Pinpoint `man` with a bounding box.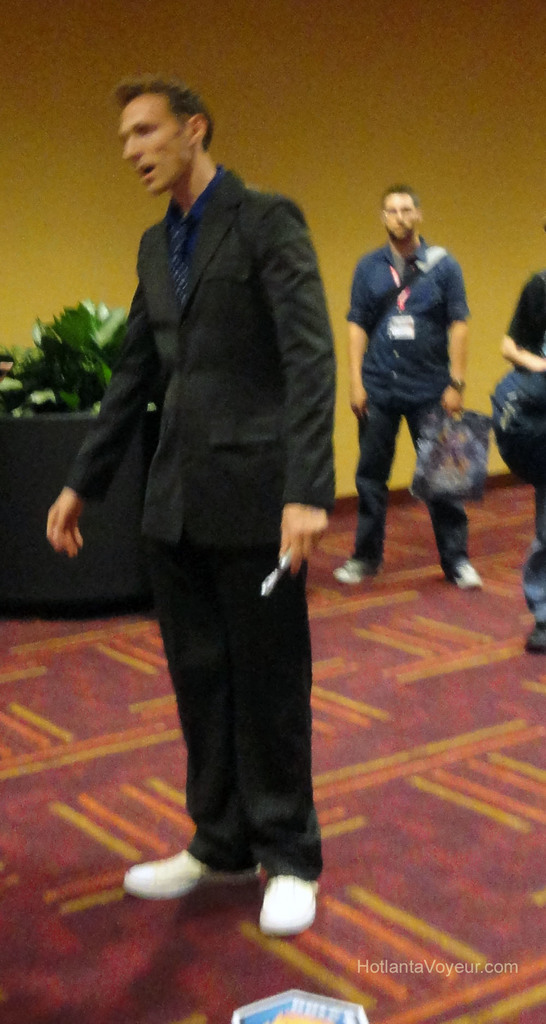
45/81/335/936.
